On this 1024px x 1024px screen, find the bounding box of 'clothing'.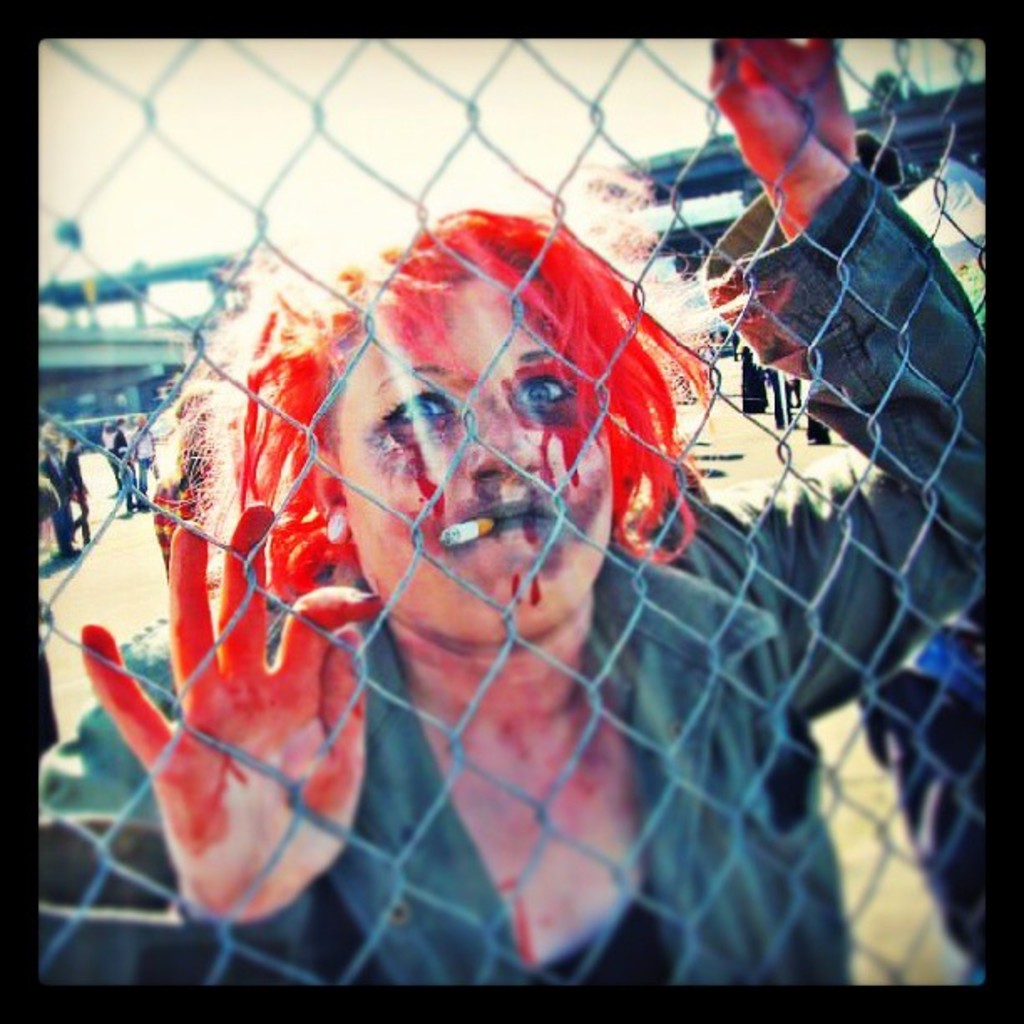
Bounding box: 38, 458, 72, 549.
